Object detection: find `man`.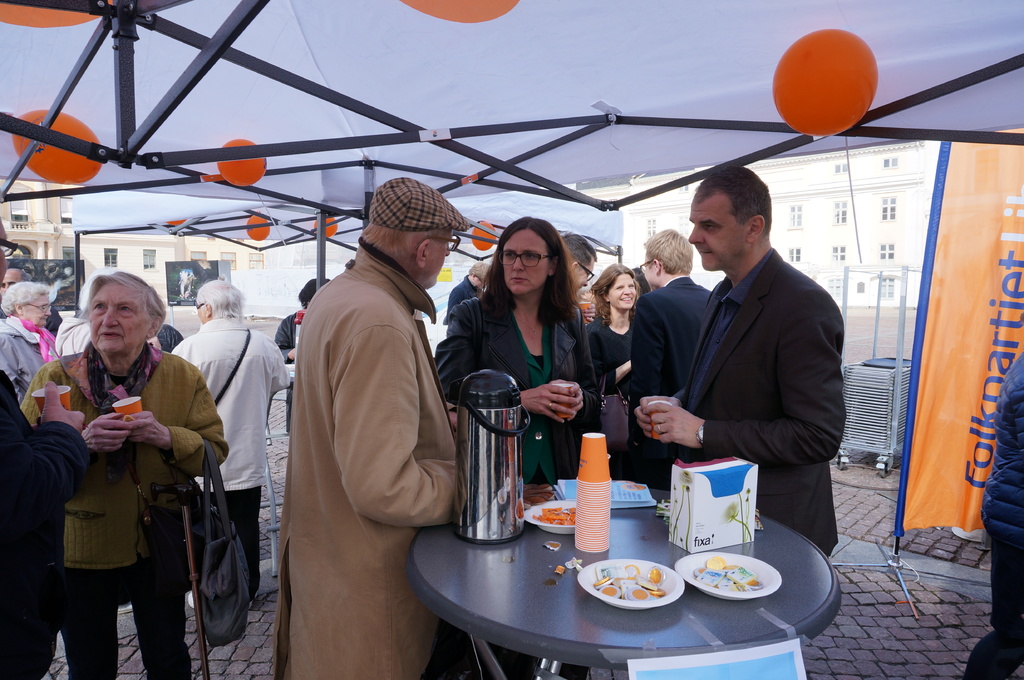
bbox=(0, 268, 59, 334).
